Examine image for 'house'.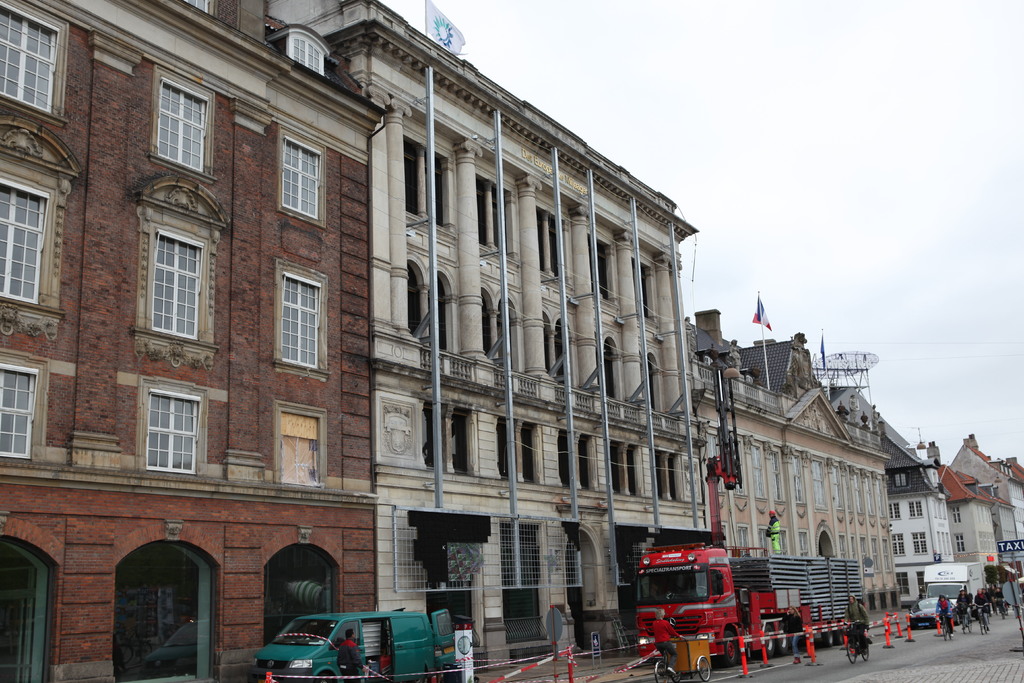
Examination result: [935,454,995,588].
